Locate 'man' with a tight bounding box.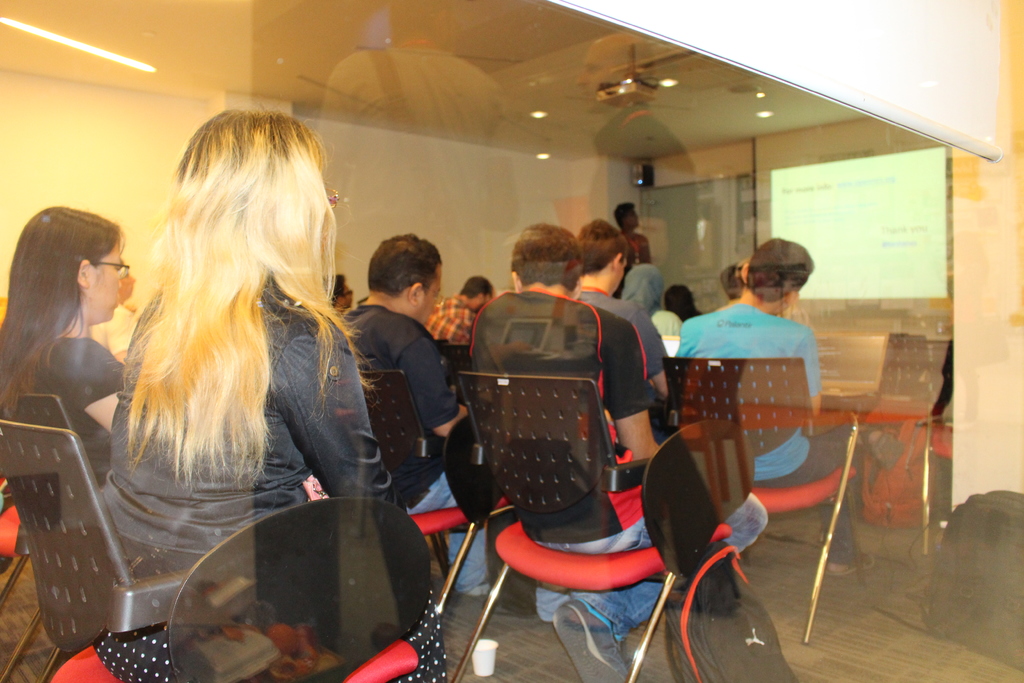
pyautogui.locateOnScreen(717, 265, 746, 308).
